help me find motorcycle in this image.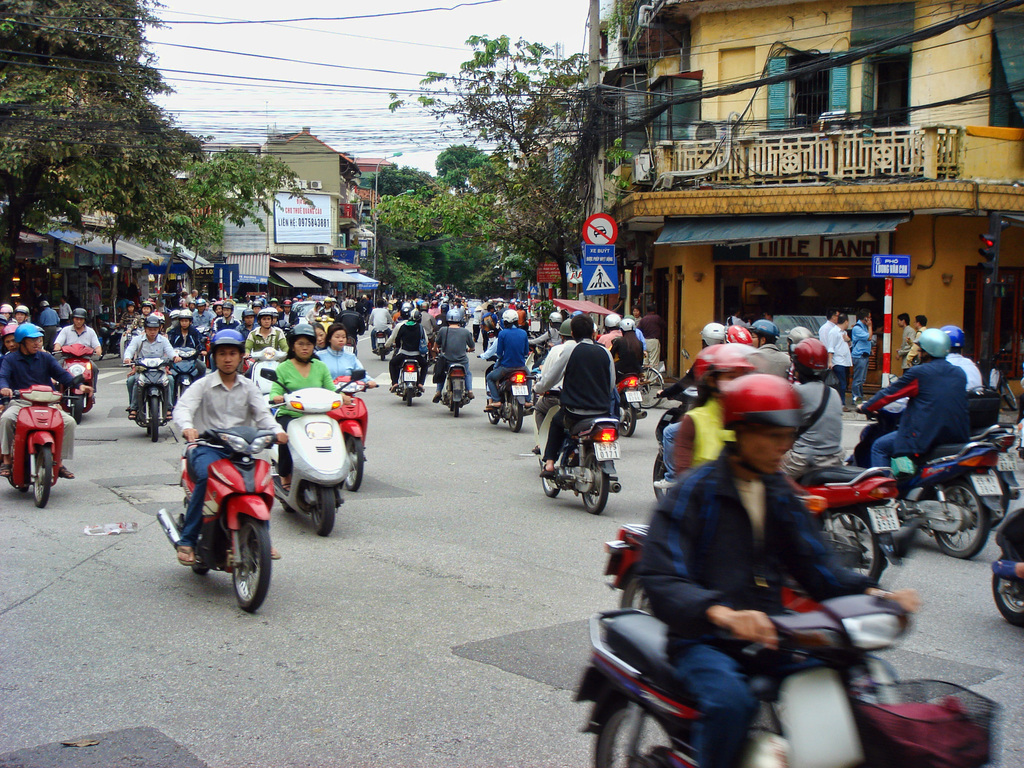
Found it: <box>842,388,1007,553</box>.
